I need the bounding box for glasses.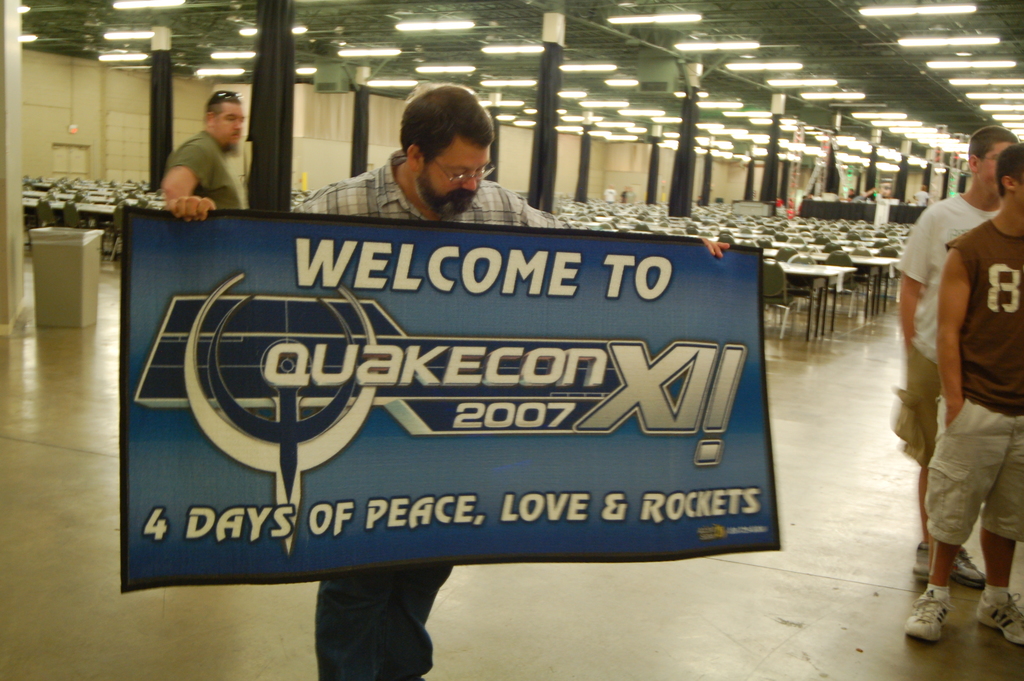
Here it is: (412,149,498,190).
